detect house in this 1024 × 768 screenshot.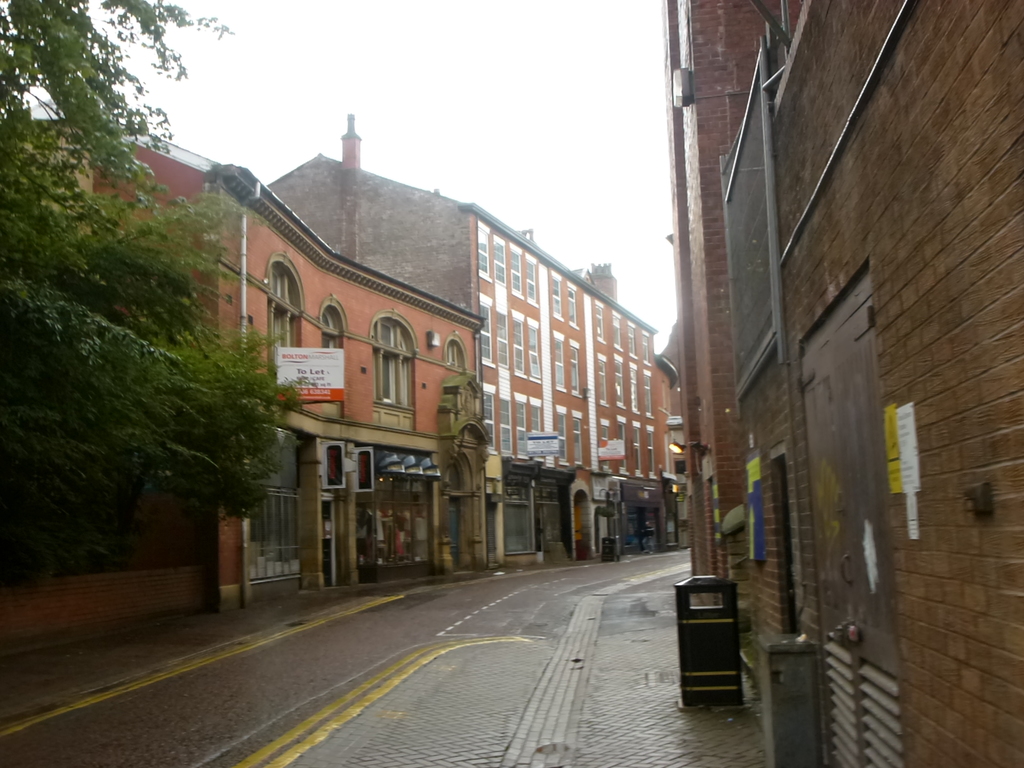
Detection: left=708, top=0, right=1023, bottom=767.
